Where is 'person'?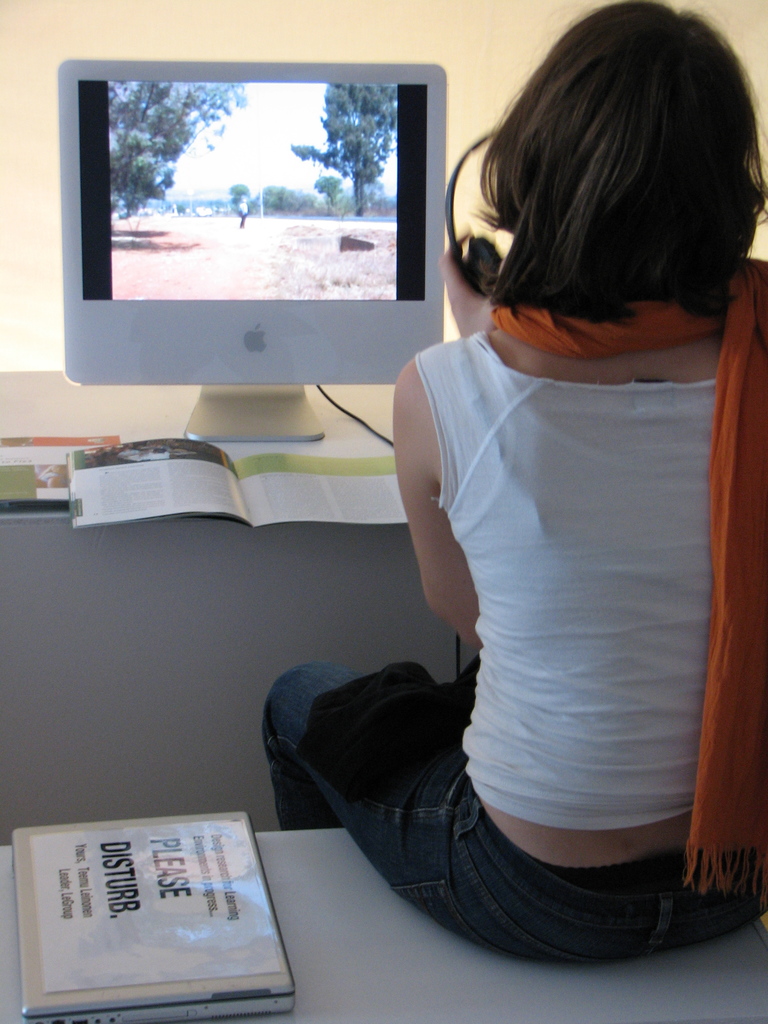
<bbox>237, 195, 251, 228</bbox>.
